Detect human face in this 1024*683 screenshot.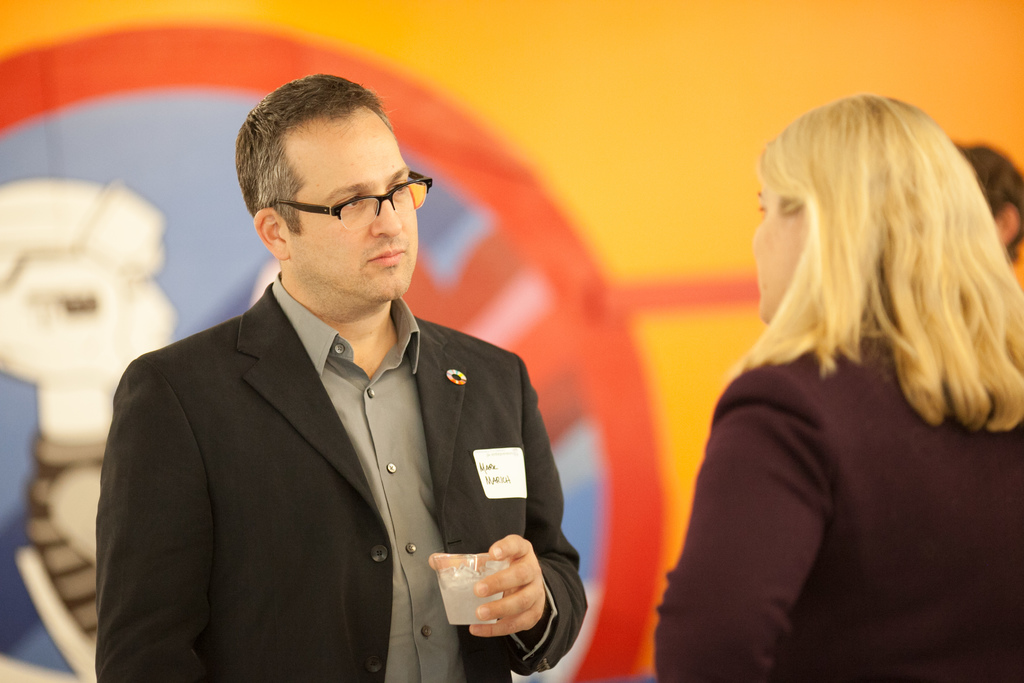
Detection: bbox=[750, 168, 808, 317].
